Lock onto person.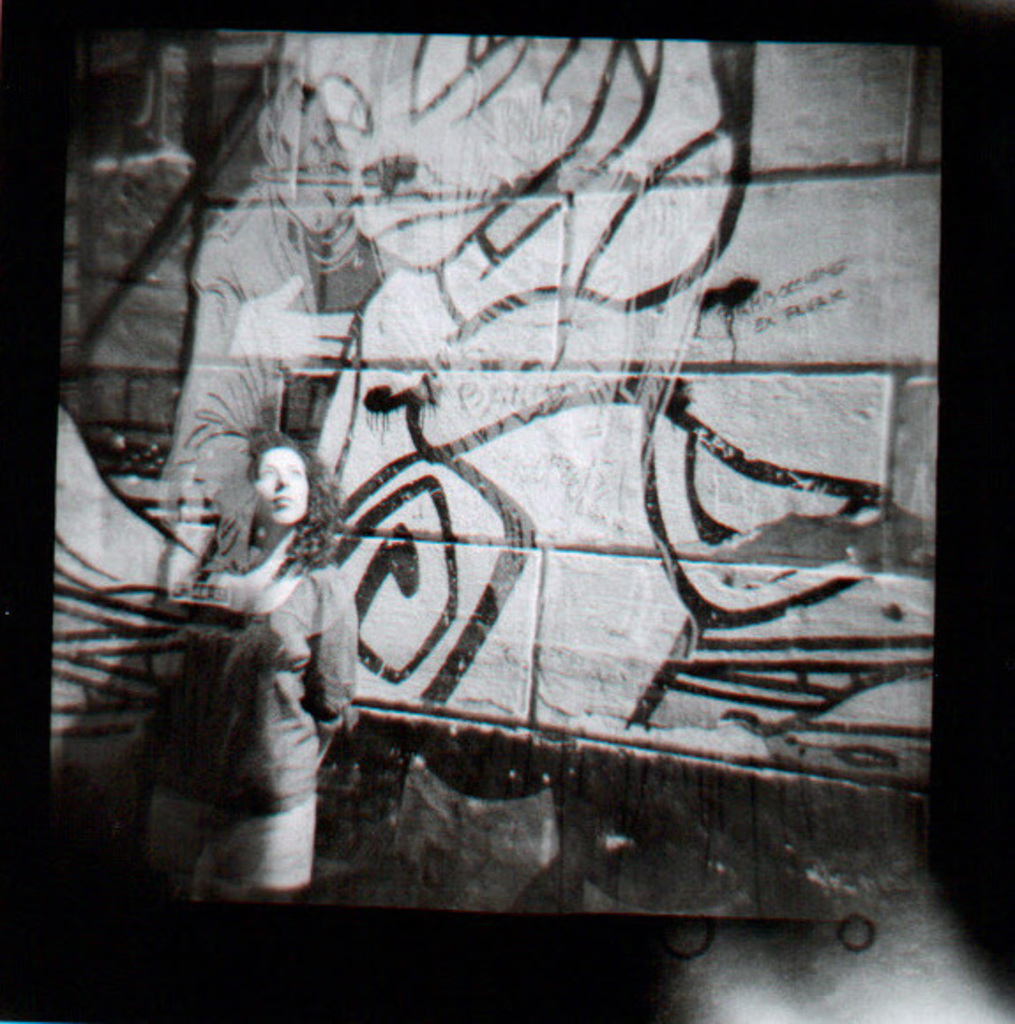
Locked: [150, 427, 355, 902].
